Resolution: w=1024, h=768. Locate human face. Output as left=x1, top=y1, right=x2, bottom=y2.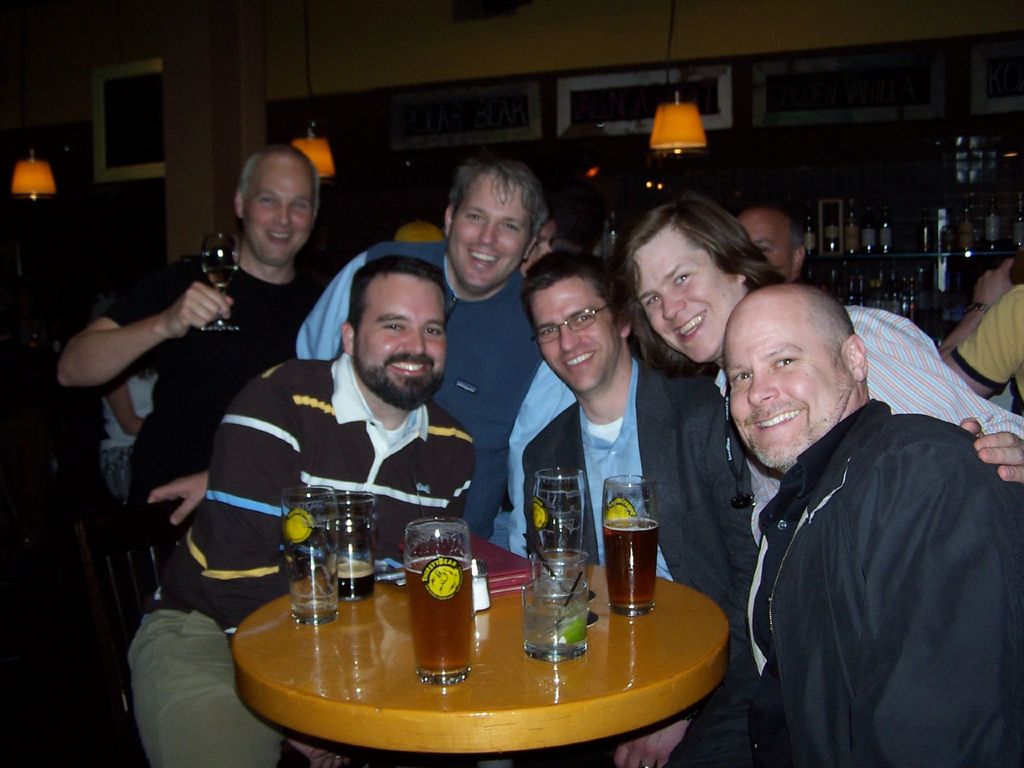
left=720, top=291, right=839, bottom=477.
